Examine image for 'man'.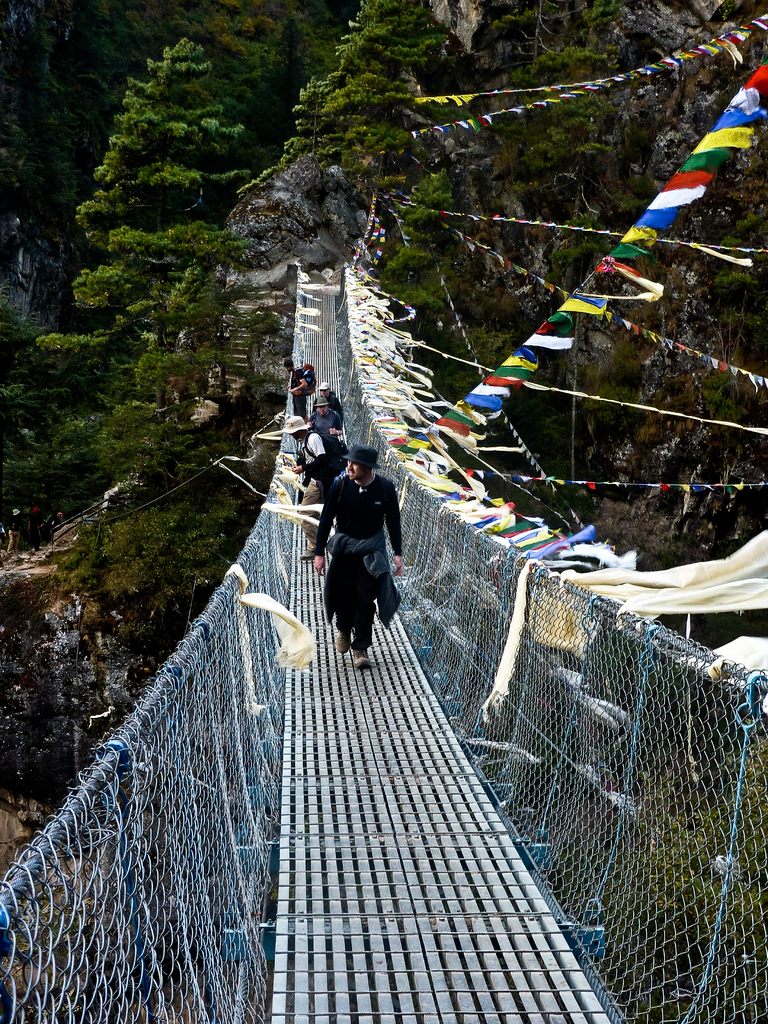
Examination result: pyautogui.locateOnScreen(284, 359, 308, 422).
